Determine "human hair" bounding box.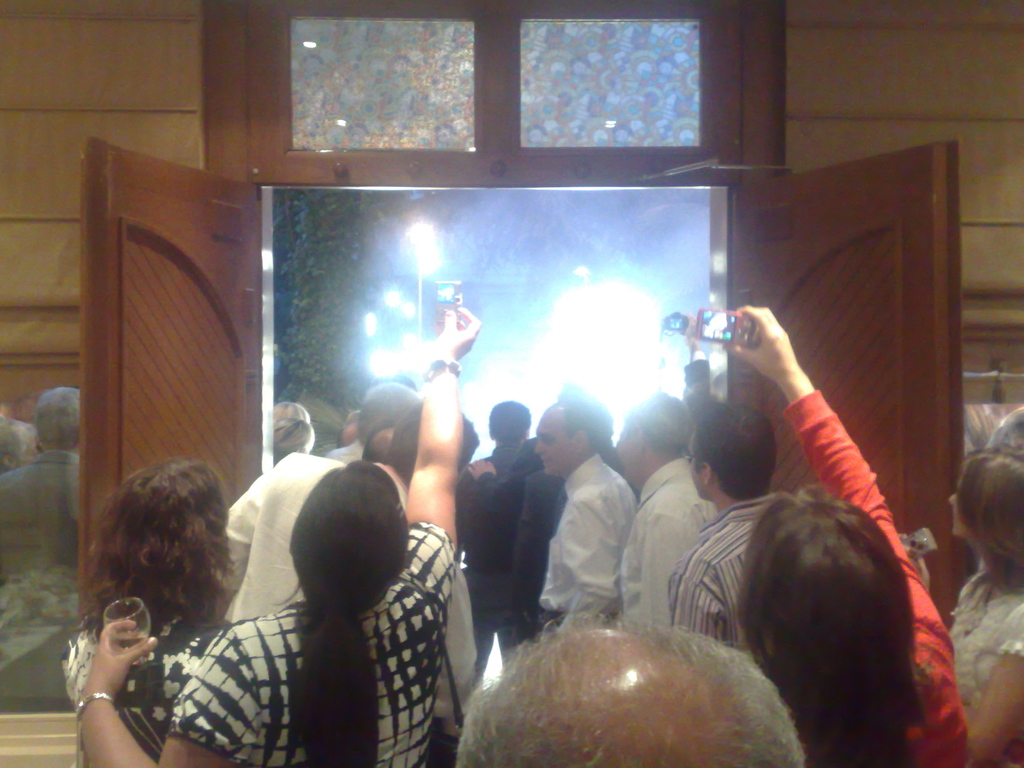
Determined: <bbox>271, 417, 315, 458</bbox>.
